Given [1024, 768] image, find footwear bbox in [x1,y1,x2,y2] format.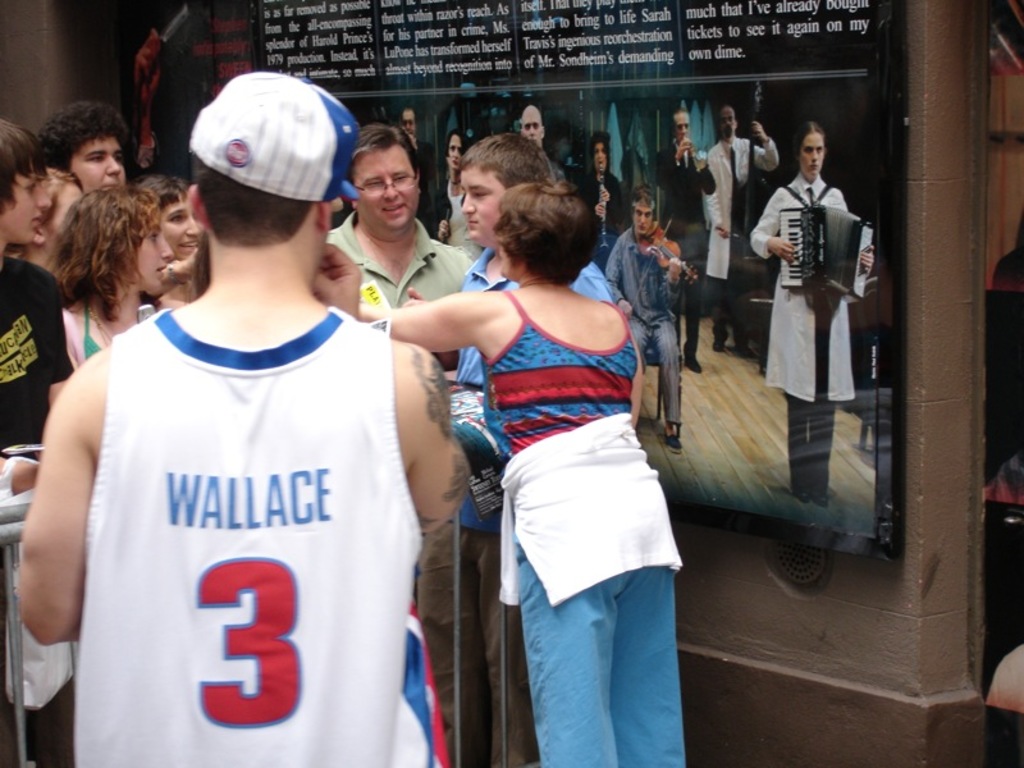
[739,344,755,358].
